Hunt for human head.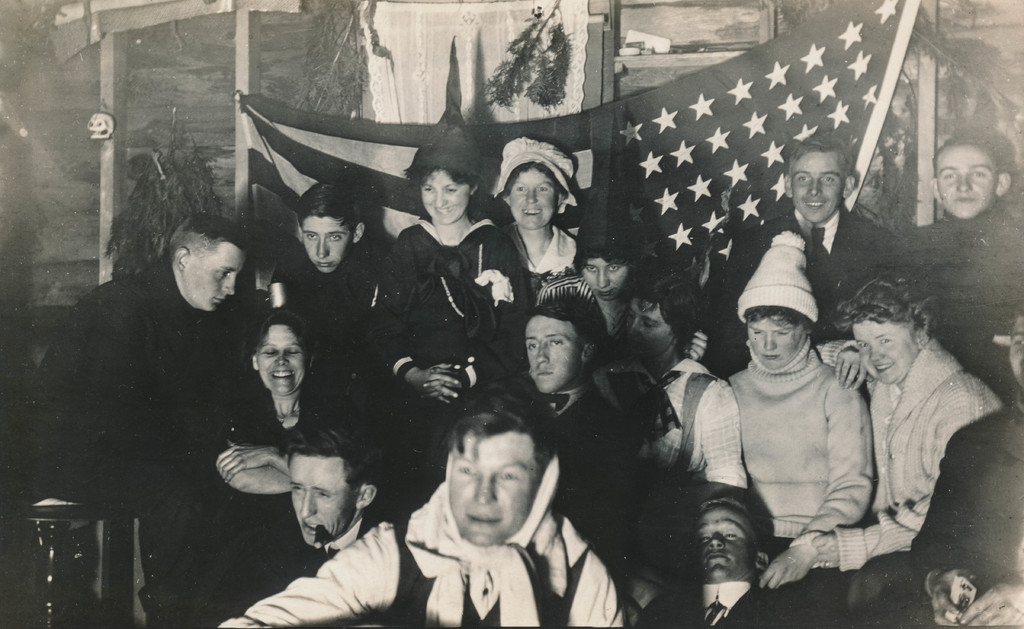
Hunted down at pyautogui.locateOnScreen(744, 272, 817, 370).
